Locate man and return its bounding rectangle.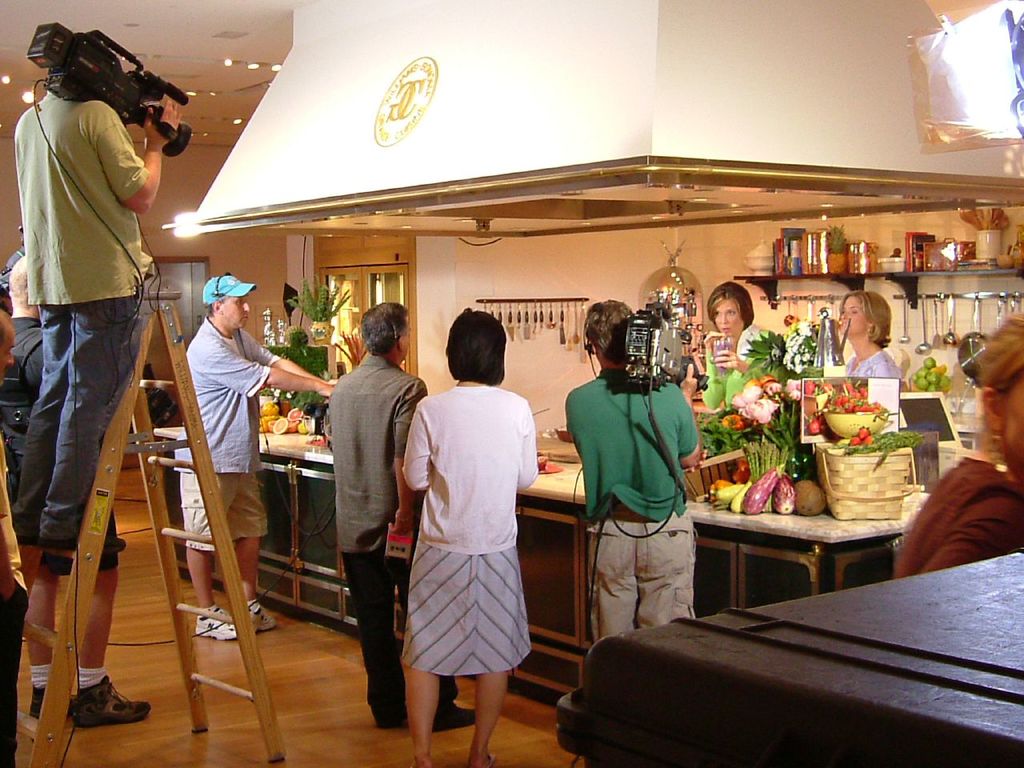
13/85/183/551.
